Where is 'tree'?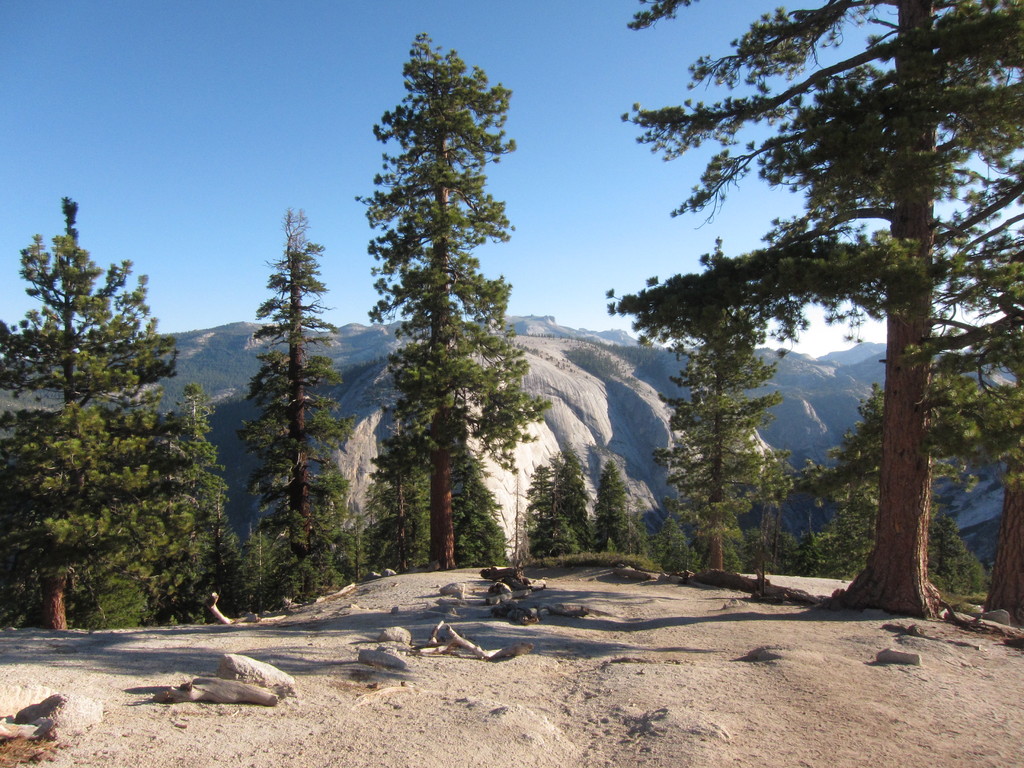
l=597, t=460, r=651, b=554.
